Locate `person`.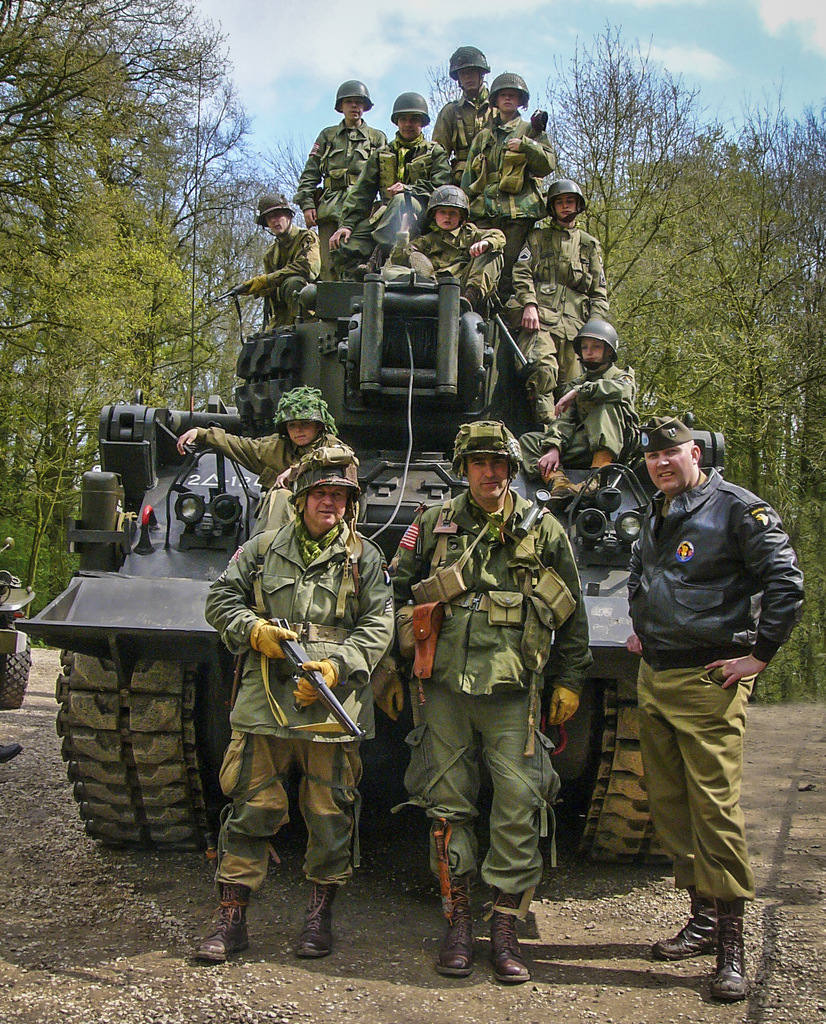
Bounding box: [433,46,493,177].
